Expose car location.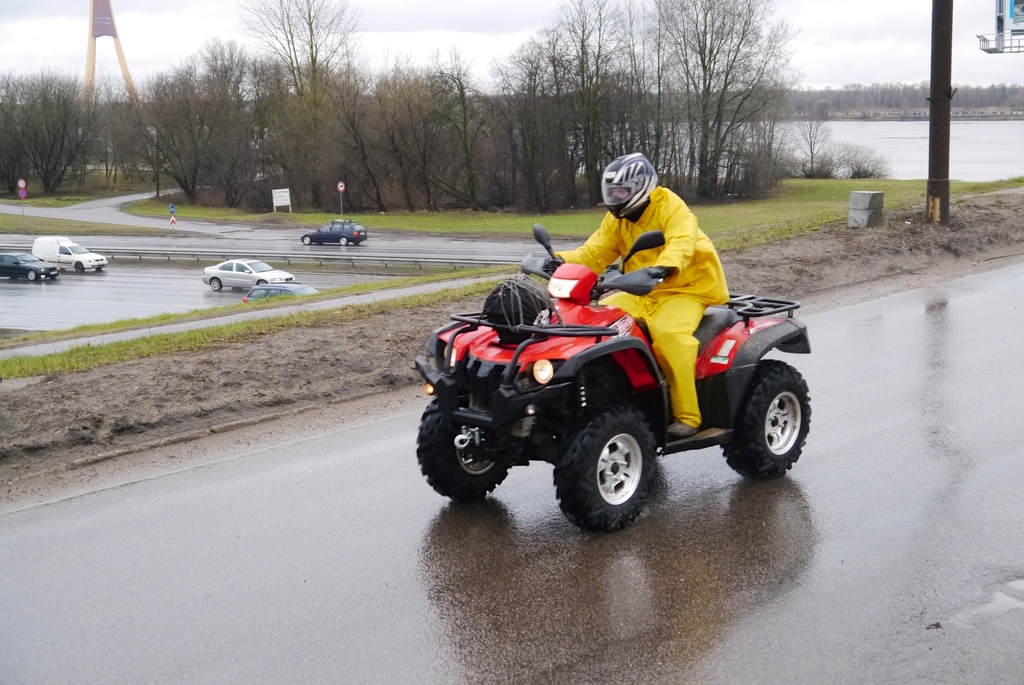
Exposed at [x1=201, y1=254, x2=292, y2=290].
